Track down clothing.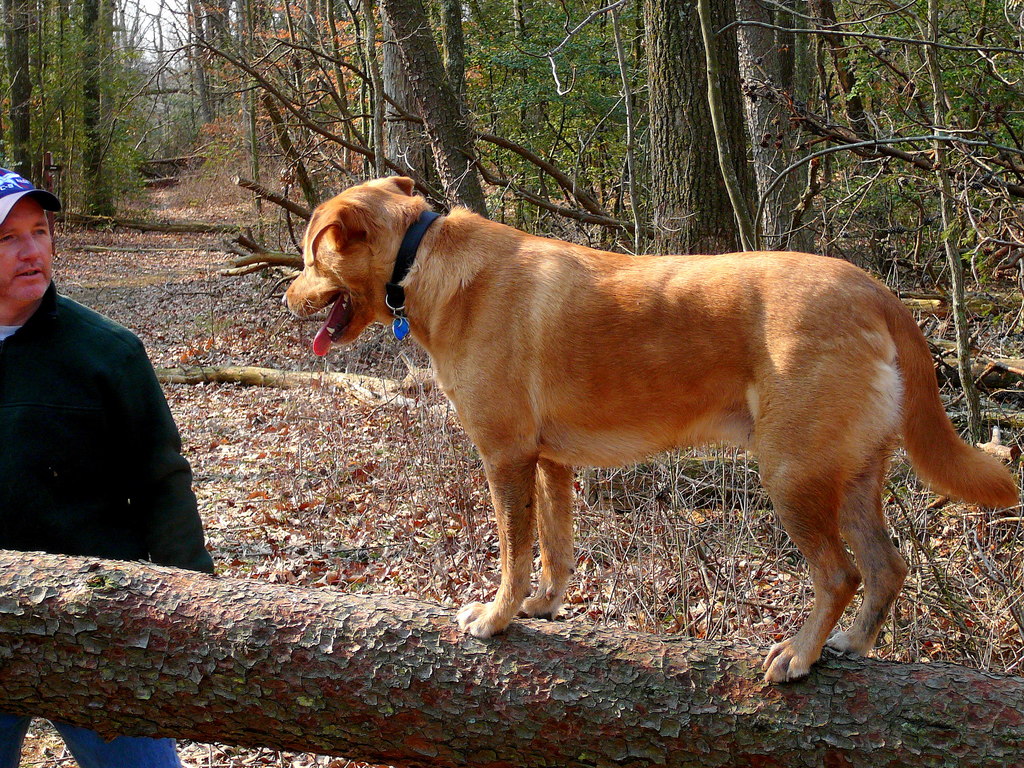
Tracked to (left=4, top=280, right=202, bottom=563).
